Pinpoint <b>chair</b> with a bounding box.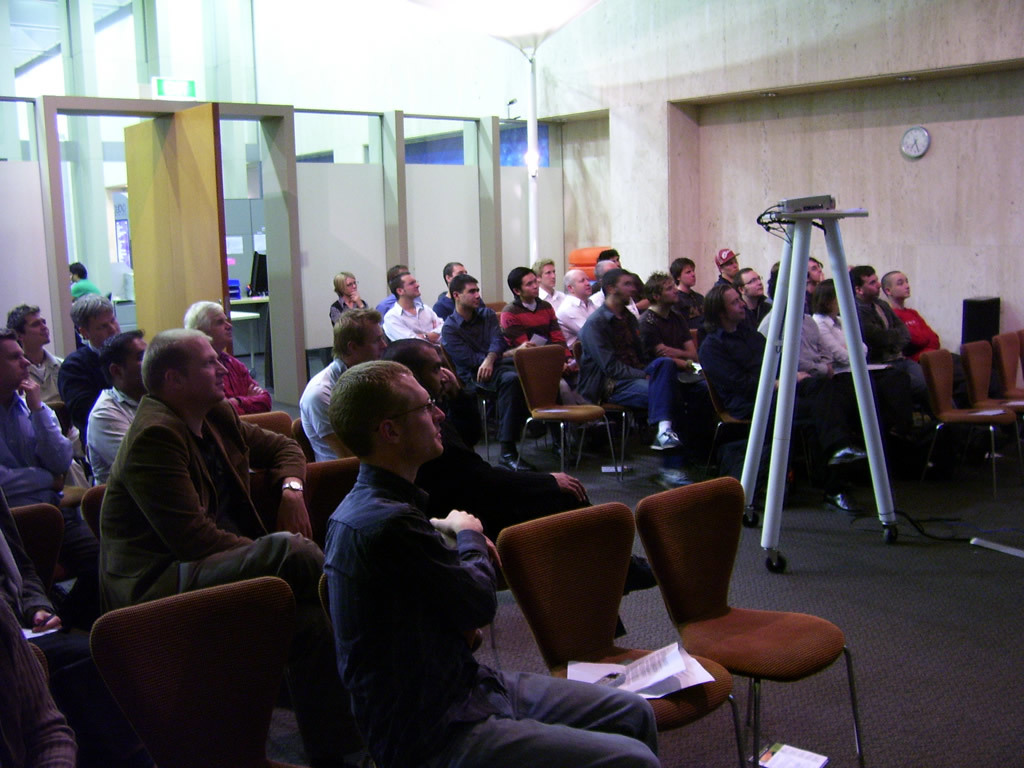
pyautogui.locateOnScreen(44, 396, 71, 437).
